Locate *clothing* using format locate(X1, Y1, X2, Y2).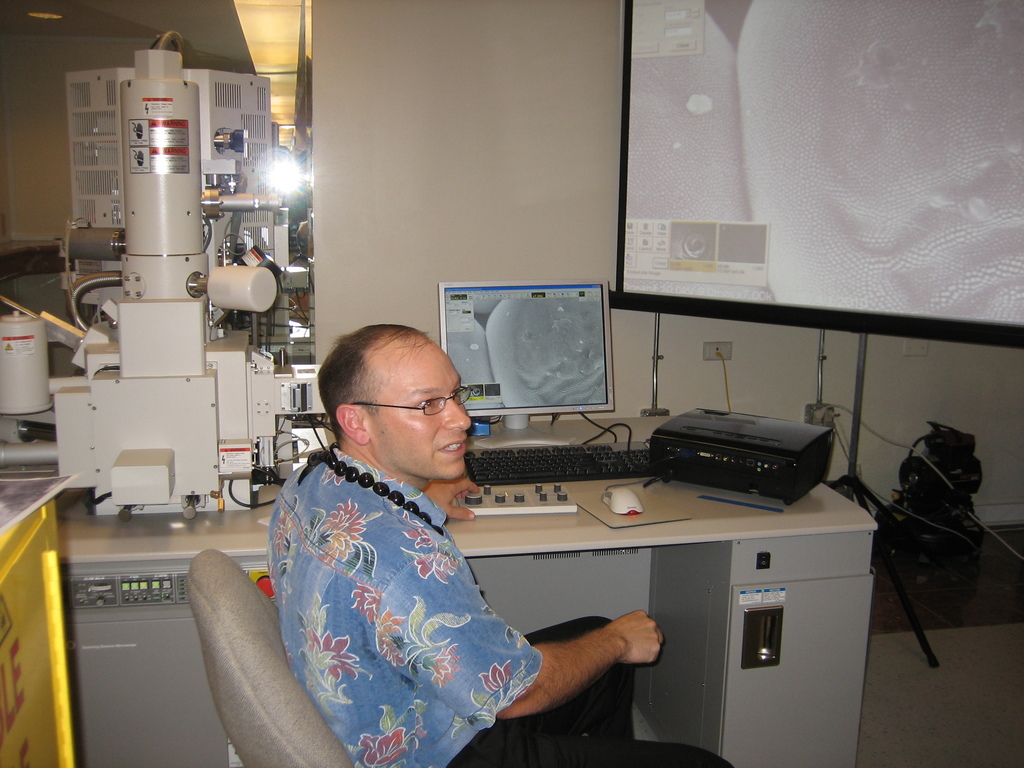
locate(269, 448, 541, 767).
